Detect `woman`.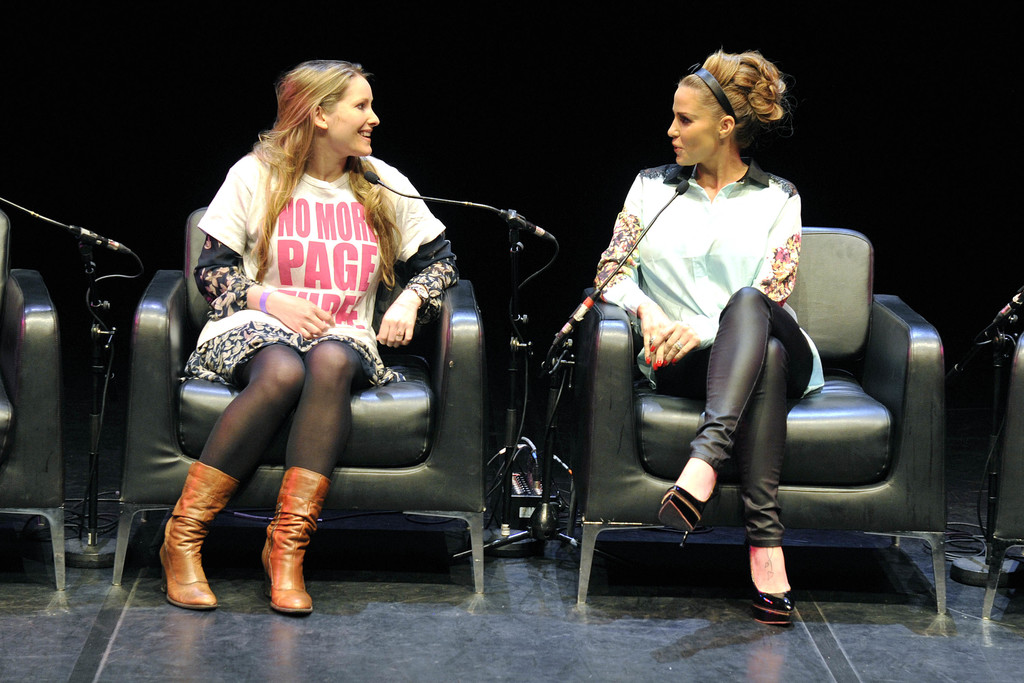
Detected at (x1=168, y1=45, x2=477, y2=605).
